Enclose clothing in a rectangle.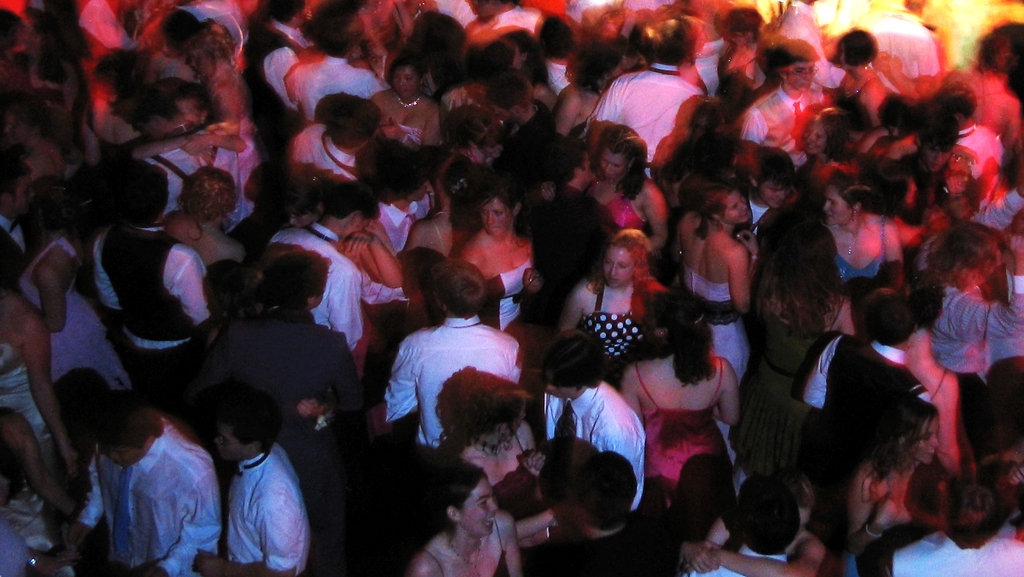
x1=676, y1=256, x2=755, y2=391.
